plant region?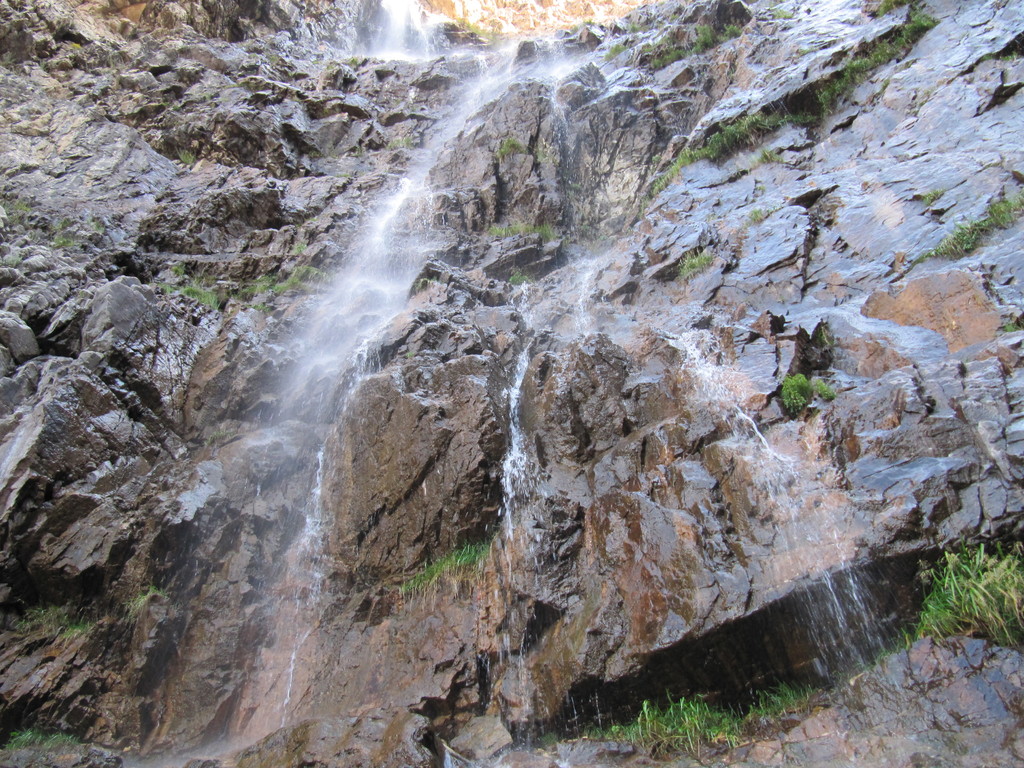
(150, 259, 344, 311)
